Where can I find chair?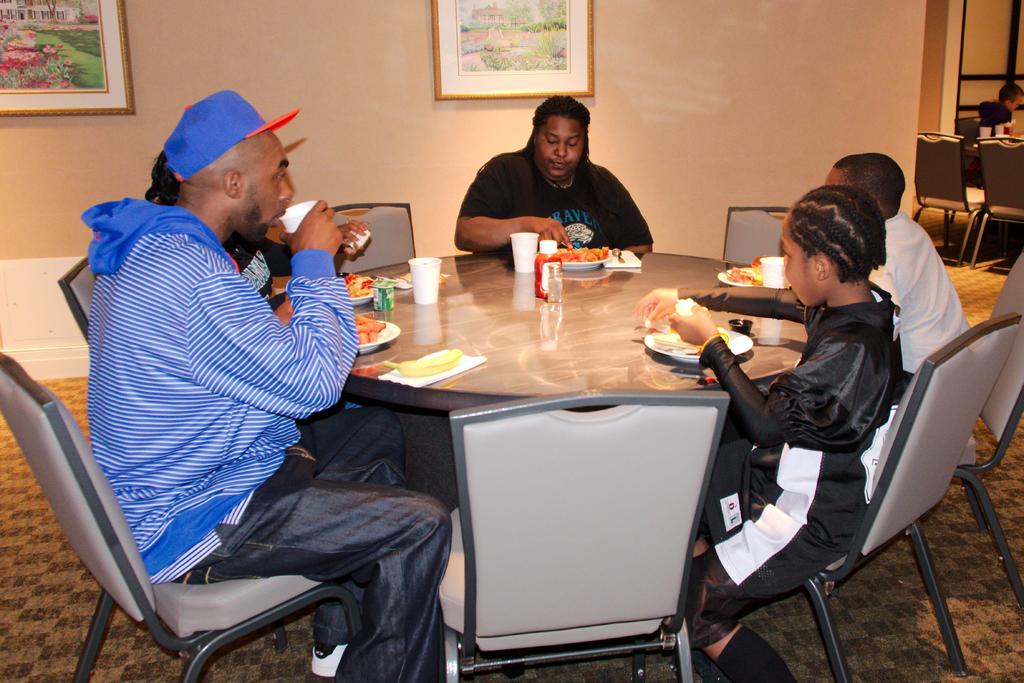
You can find it at 720, 203, 788, 266.
